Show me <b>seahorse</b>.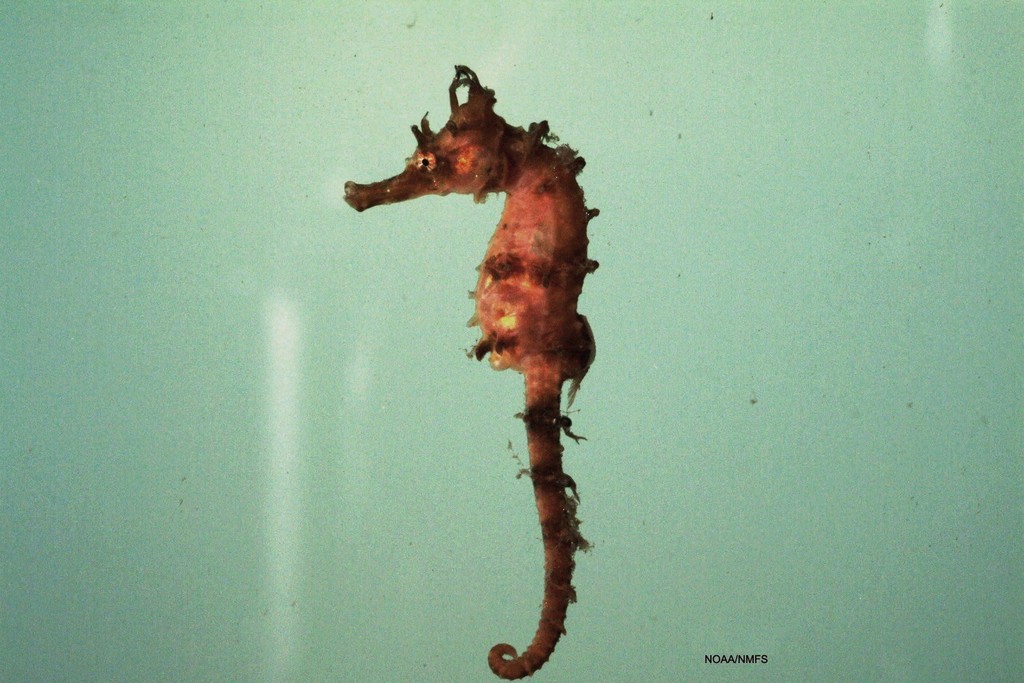
<b>seahorse</b> is here: bbox=(338, 63, 603, 680).
